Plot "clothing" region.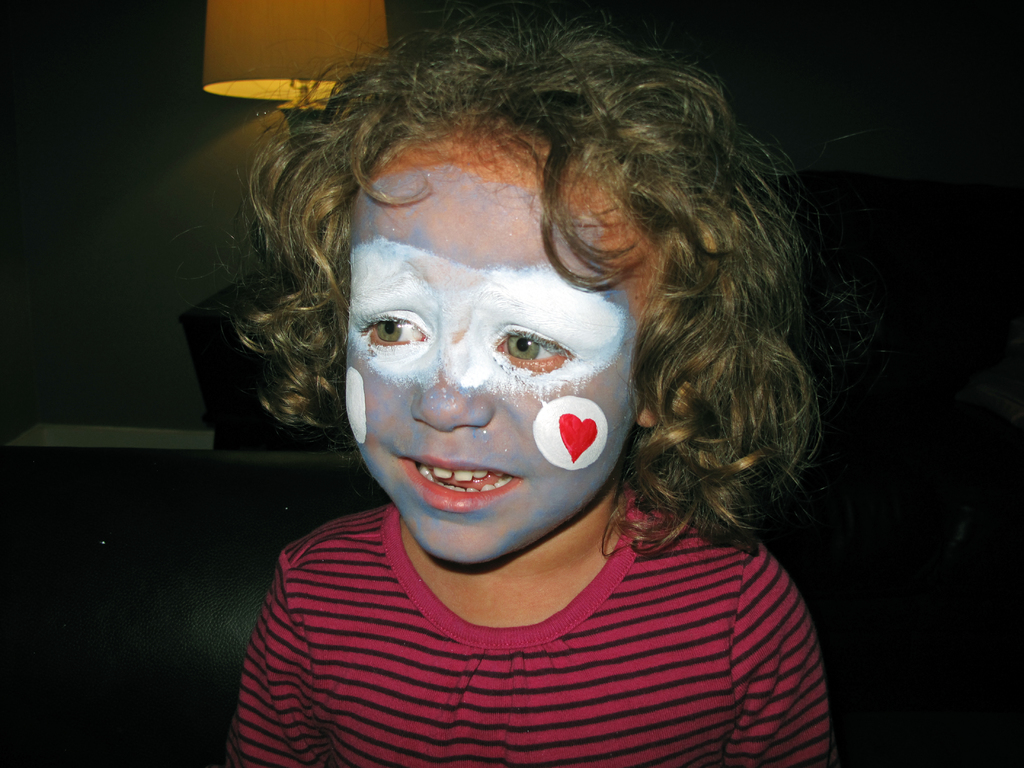
Plotted at x1=186 y1=476 x2=853 y2=753.
